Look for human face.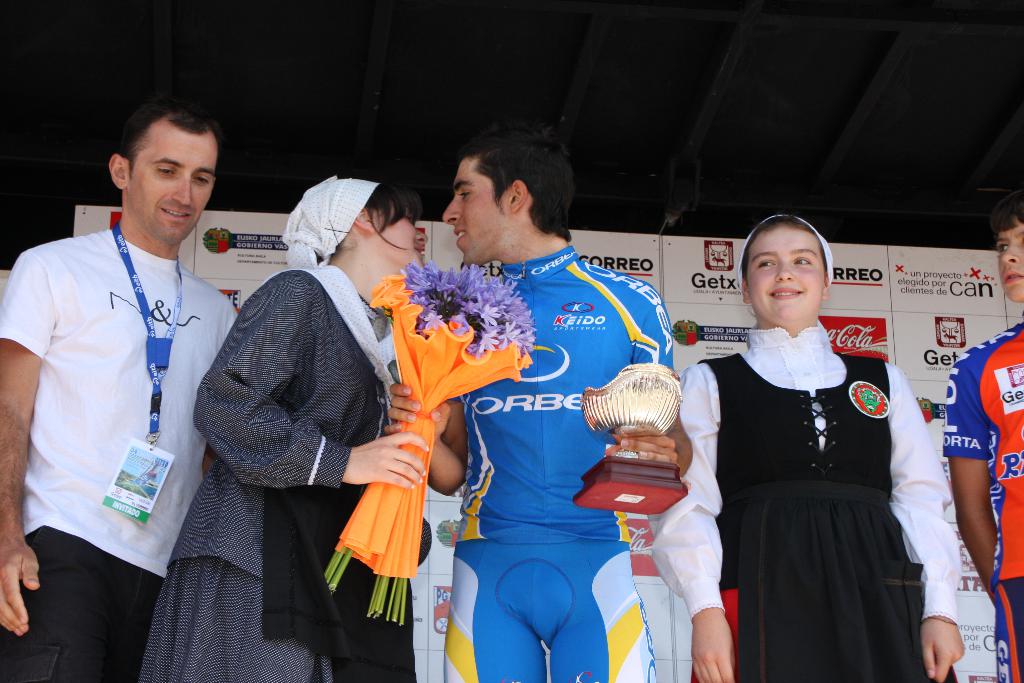
Found: bbox=(378, 205, 428, 275).
